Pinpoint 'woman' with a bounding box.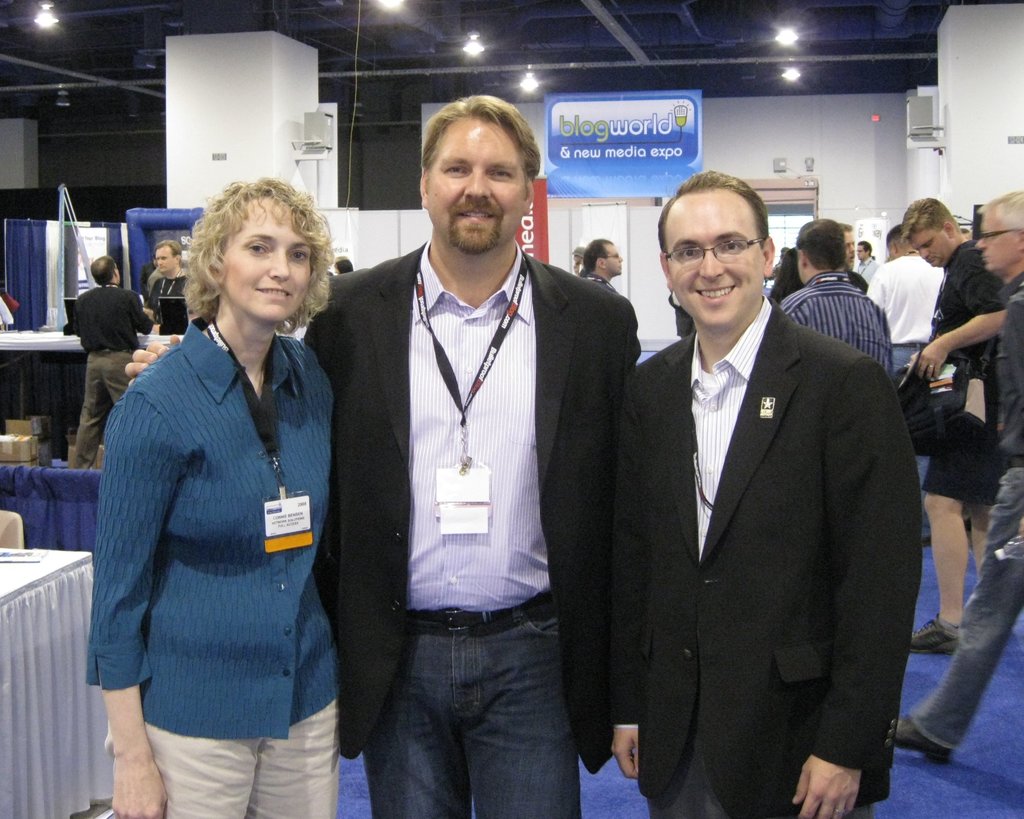
[765, 249, 803, 304].
